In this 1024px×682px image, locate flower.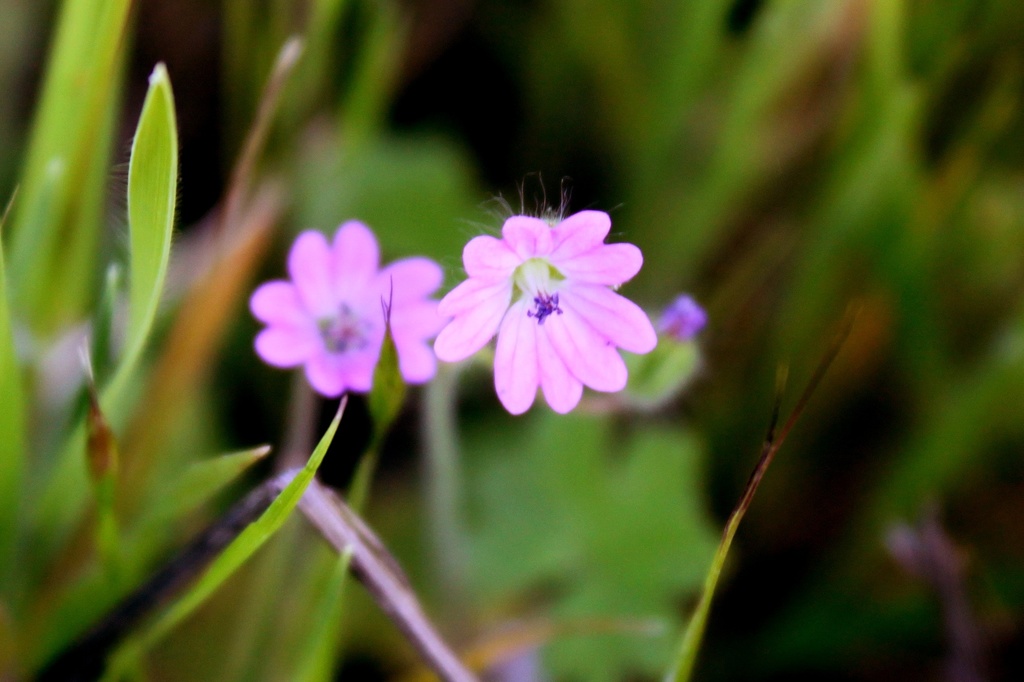
Bounding box: 431, 207, 655, 418.
